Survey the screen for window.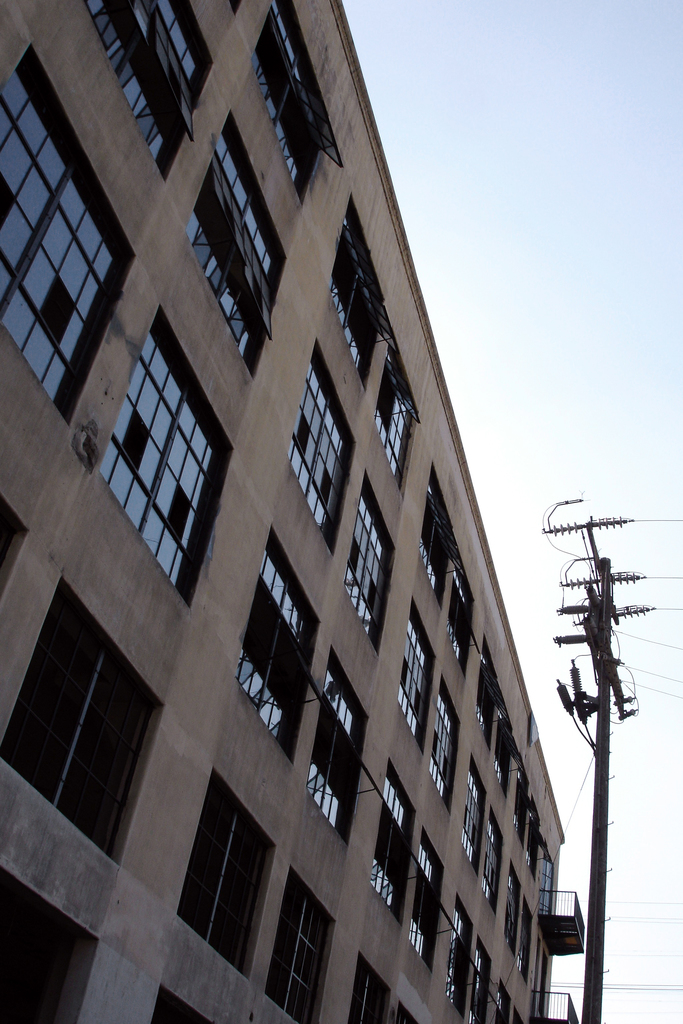
Survey found: [left=1, top=581, right=159, bottom=867].
